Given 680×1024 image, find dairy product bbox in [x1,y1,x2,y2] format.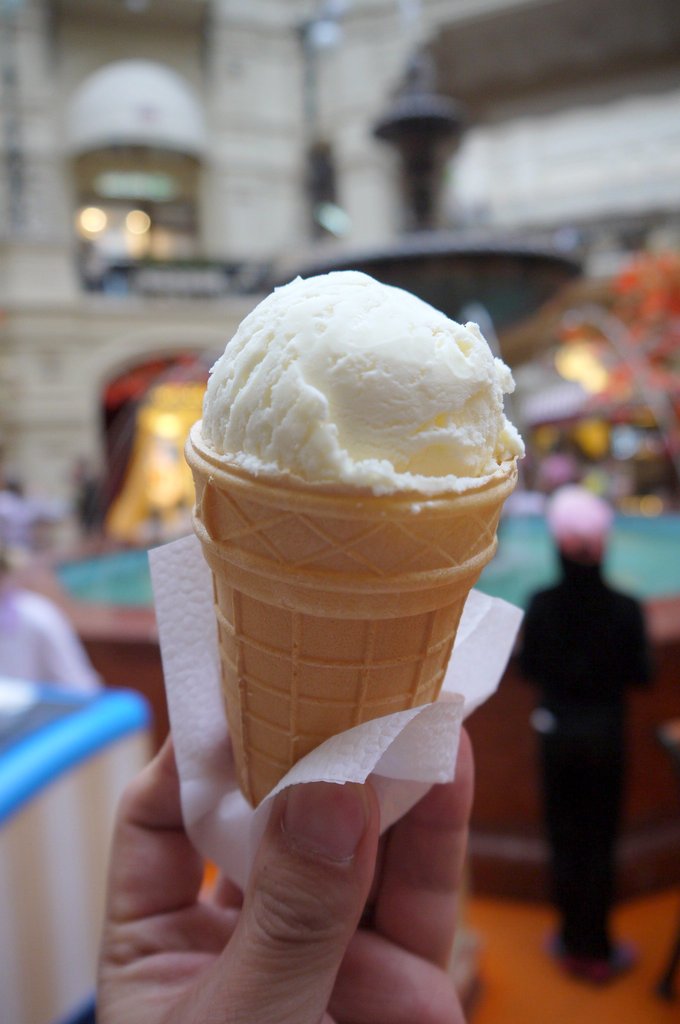
[195,268,524,502].
